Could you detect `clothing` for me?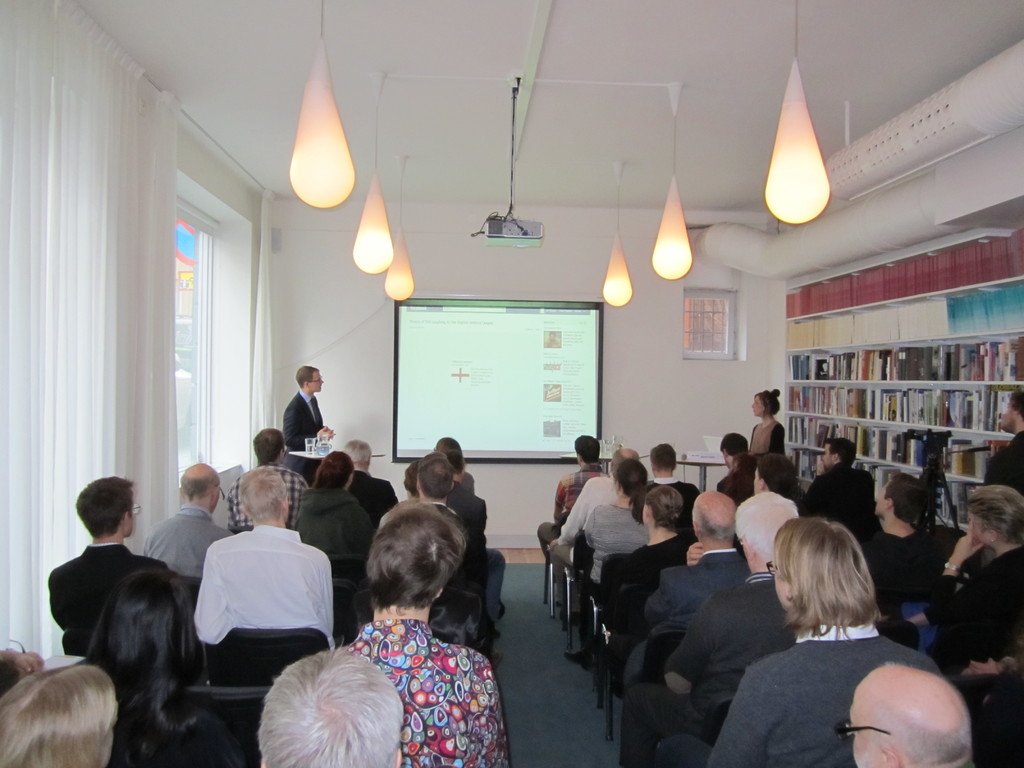
Detection result: box(622, 565, 793, 762).
